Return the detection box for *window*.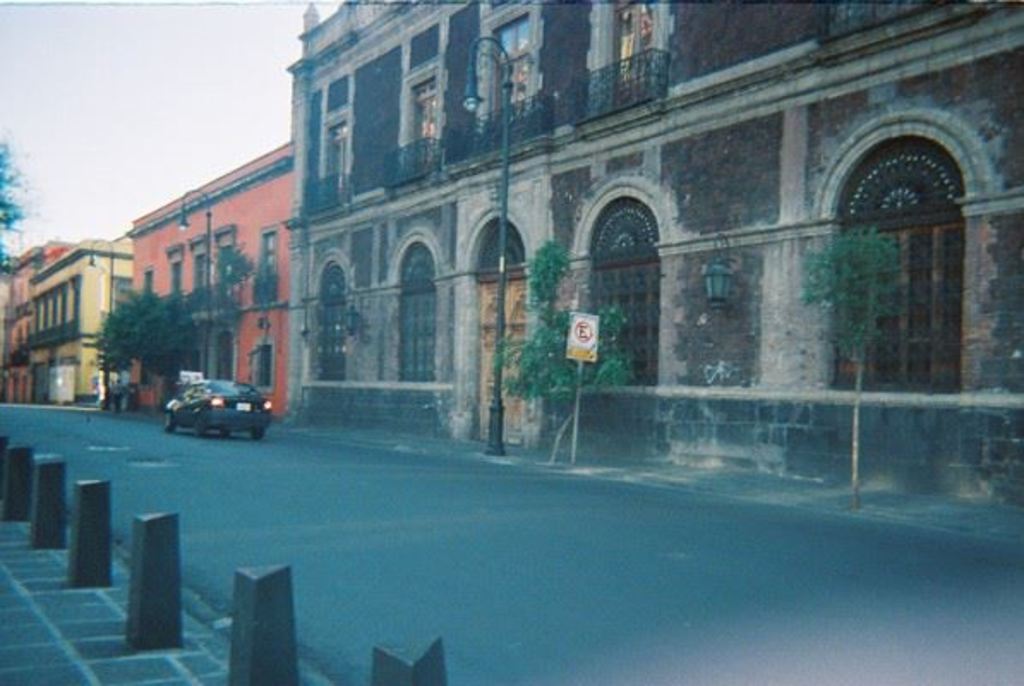
307, 259, 358, 389.
